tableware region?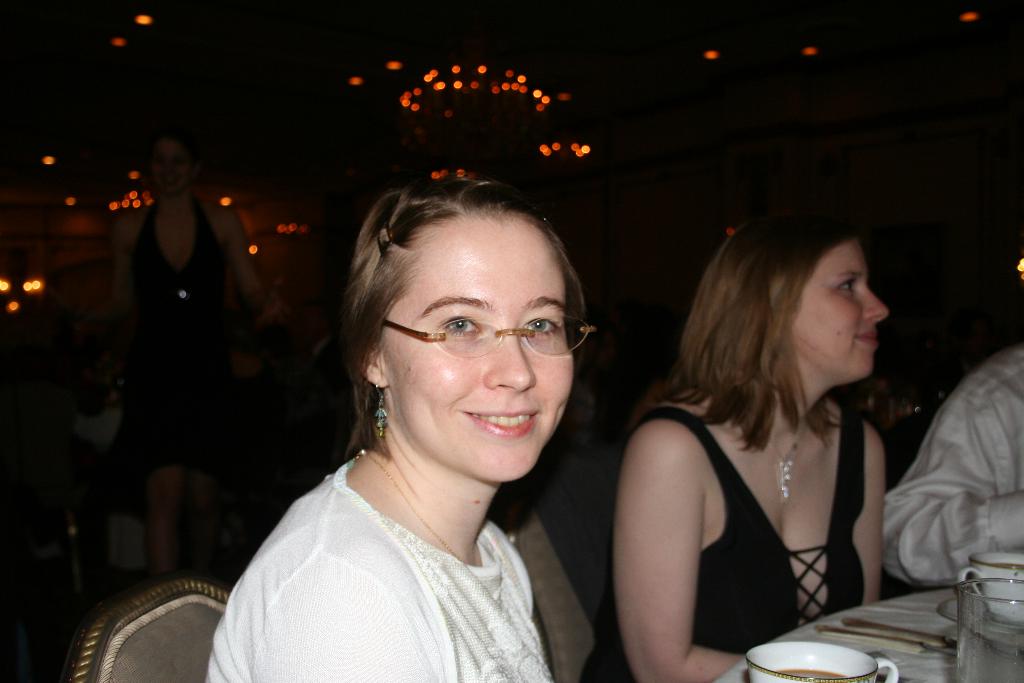
(747, 638, 899, 682)
